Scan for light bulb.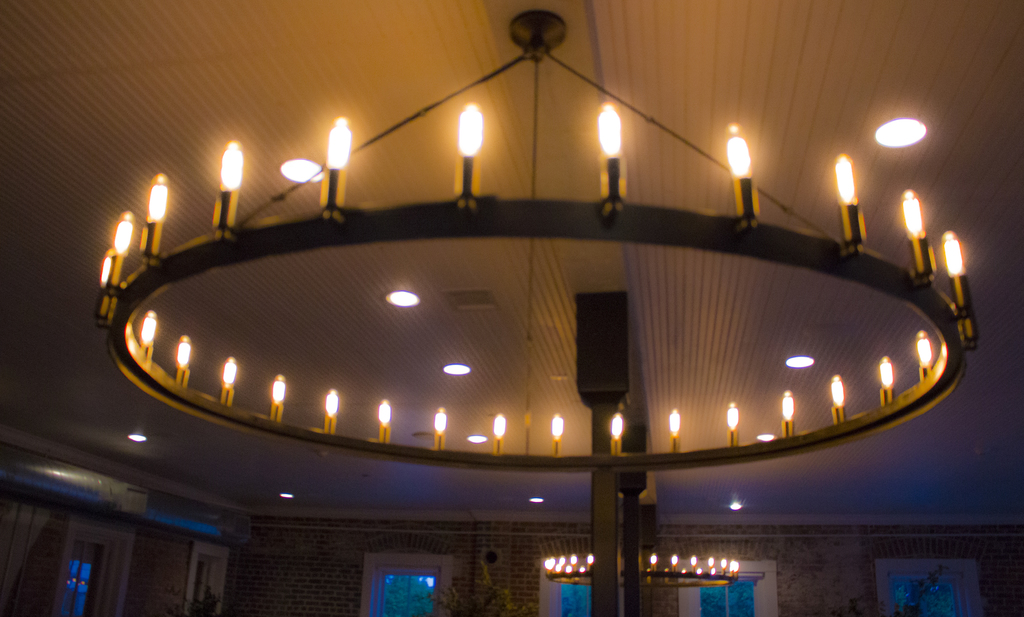
Scan result: box(148, 173, 167, 220).
